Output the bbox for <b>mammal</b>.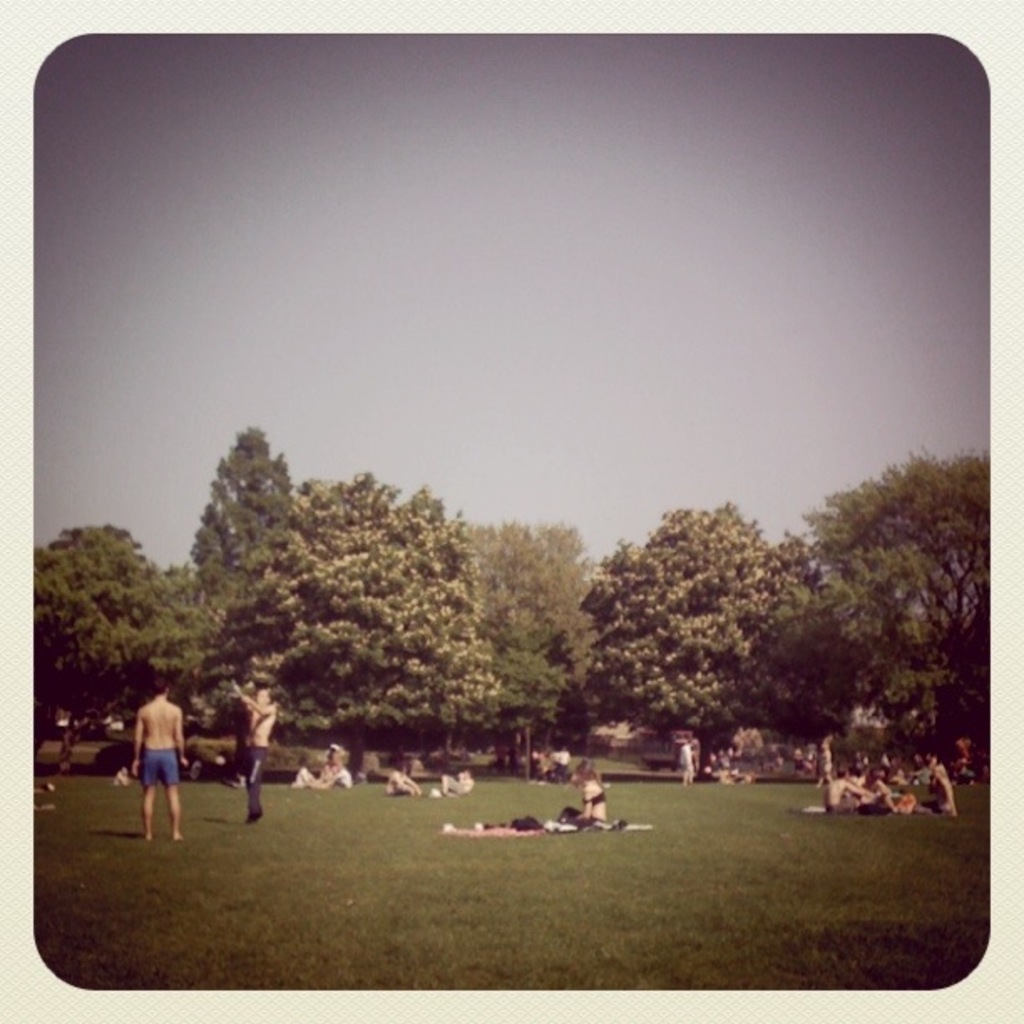
bbox=[381, 768, 425, 793].
